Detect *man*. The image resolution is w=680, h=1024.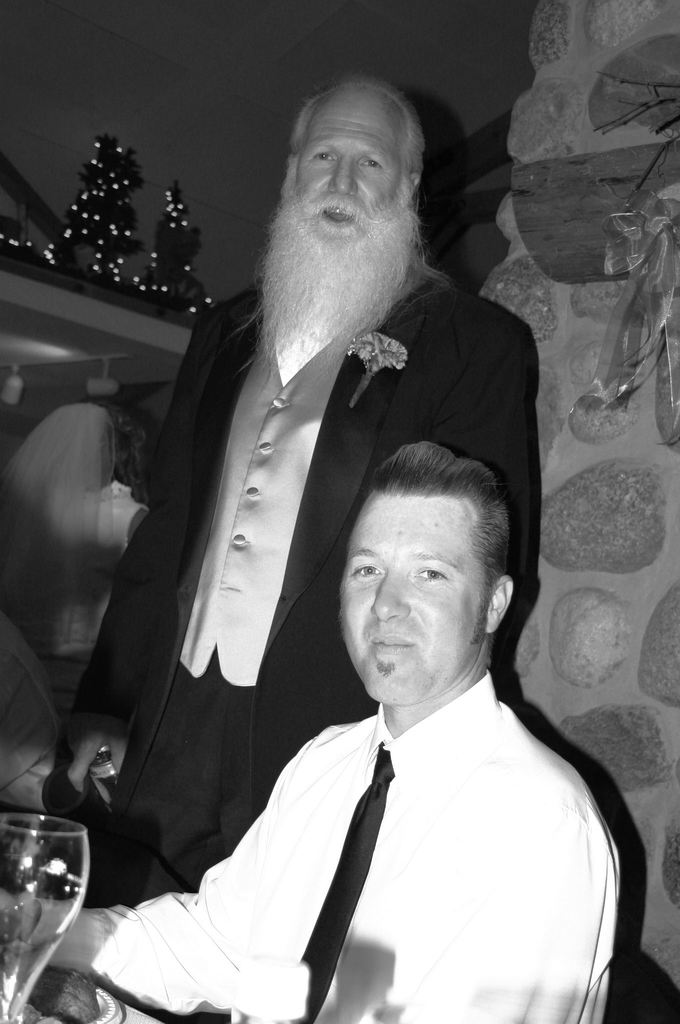
[42, 72, 540, 1019].
